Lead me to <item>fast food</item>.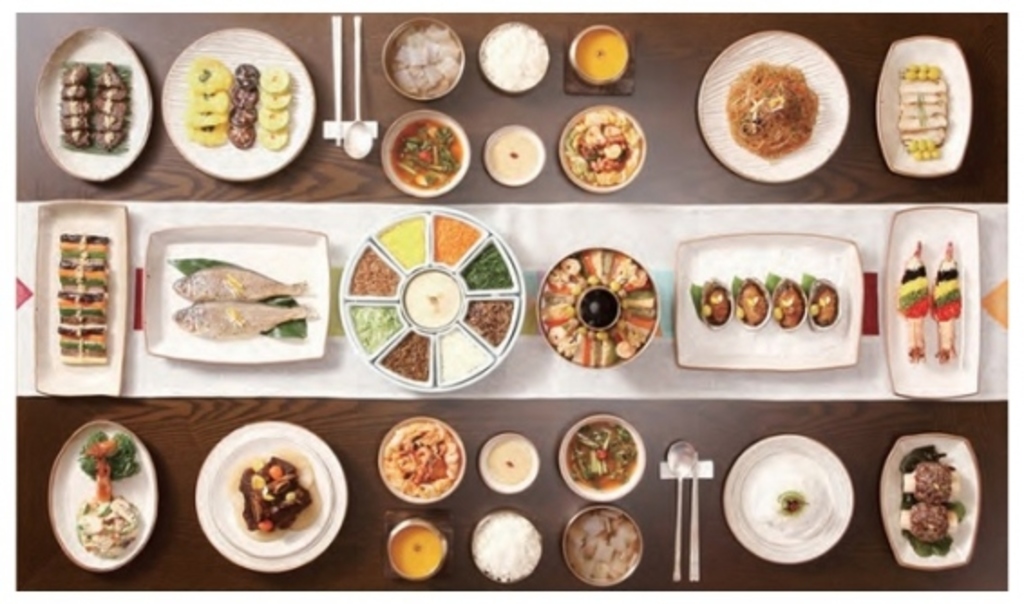
Lead to (x1=378, y1=416, x2=461, y2=494).
